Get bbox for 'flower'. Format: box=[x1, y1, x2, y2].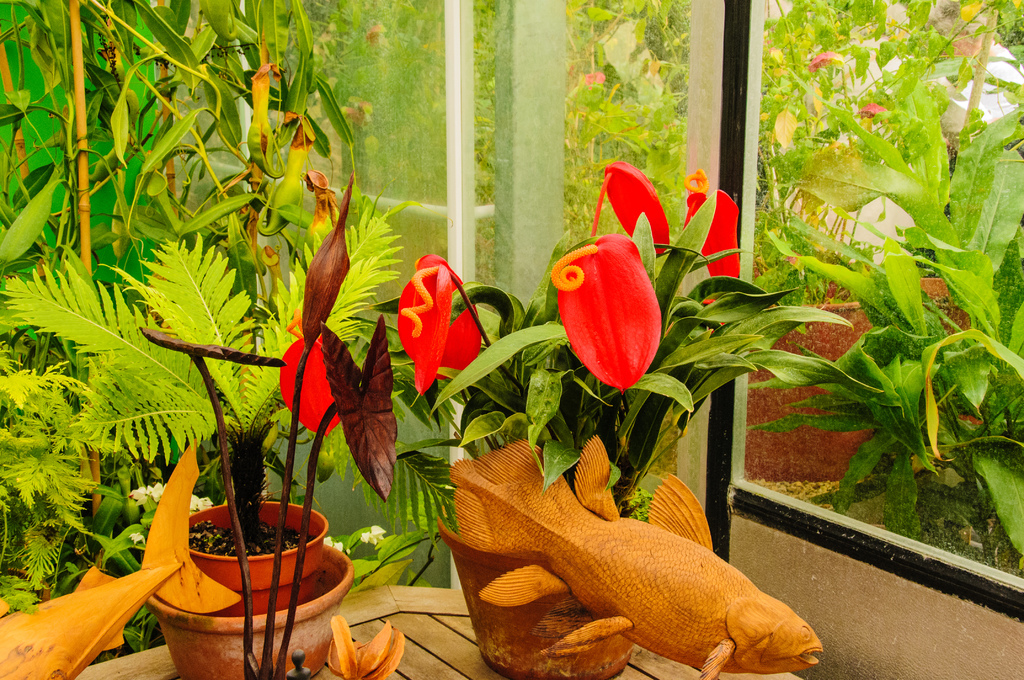
box=[399, 257, 482, 393].
